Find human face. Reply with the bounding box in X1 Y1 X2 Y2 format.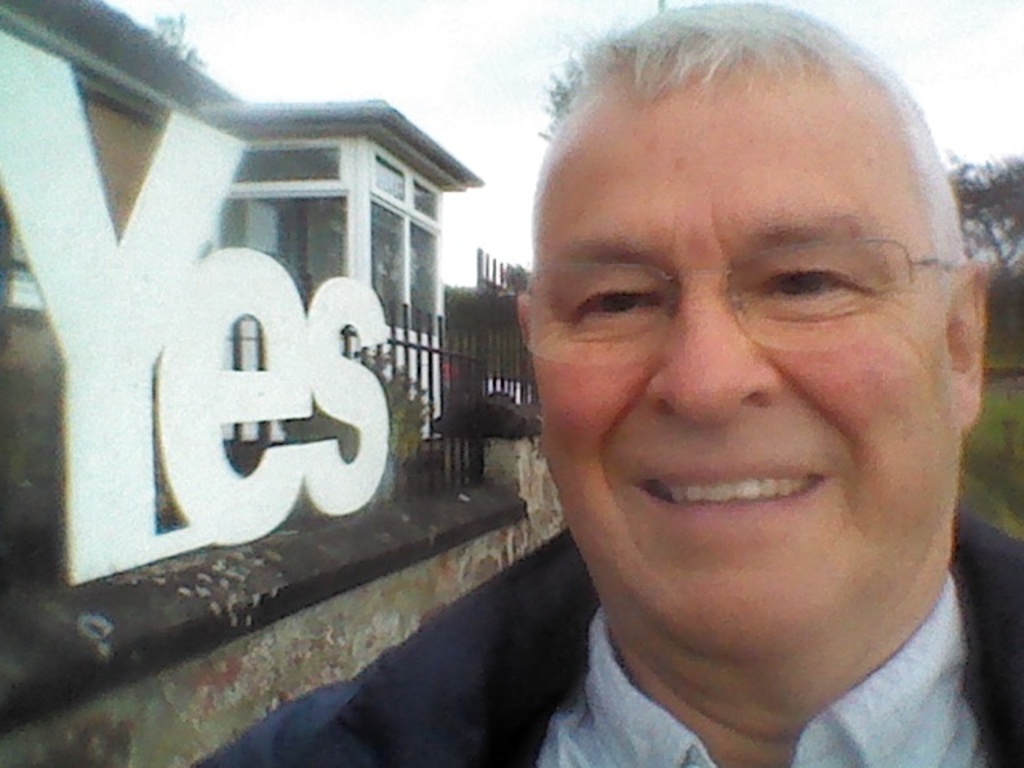
530 83 958 656.
